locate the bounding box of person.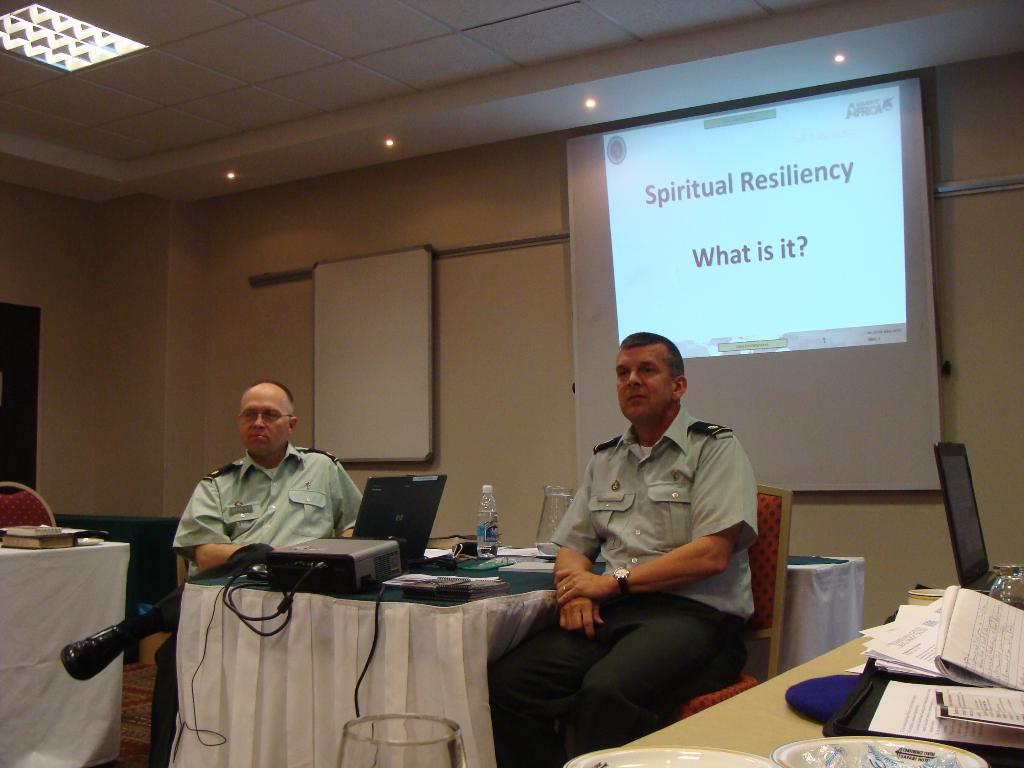
Bounding box: bbox=[553, 328, 765, 743].
